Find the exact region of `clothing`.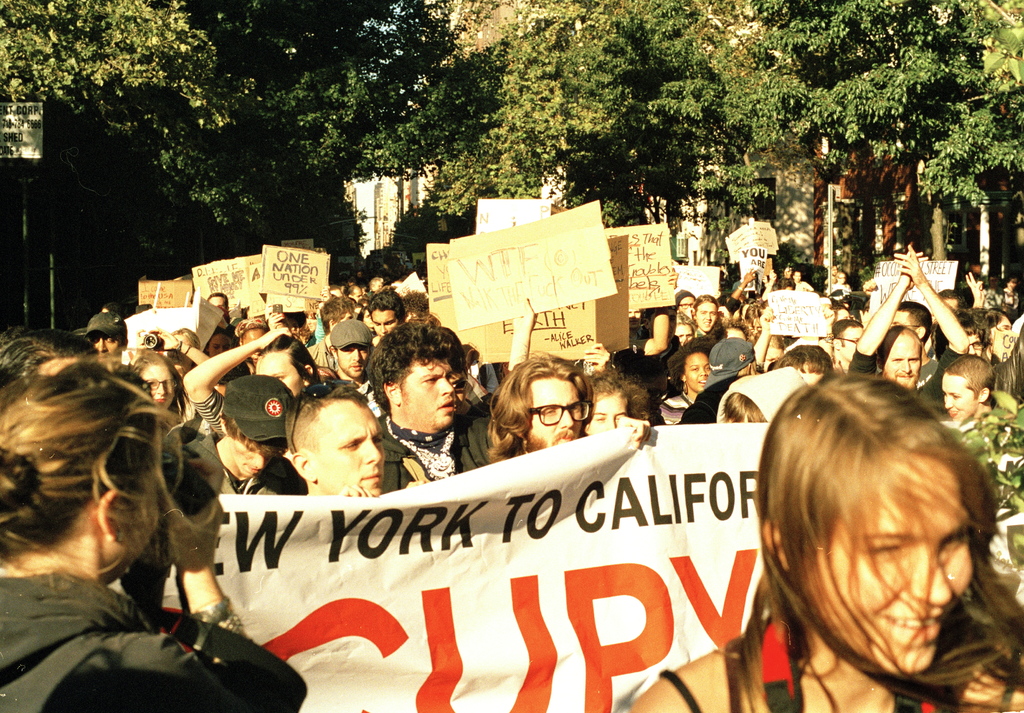
Exact region: [660,393,691,421].
